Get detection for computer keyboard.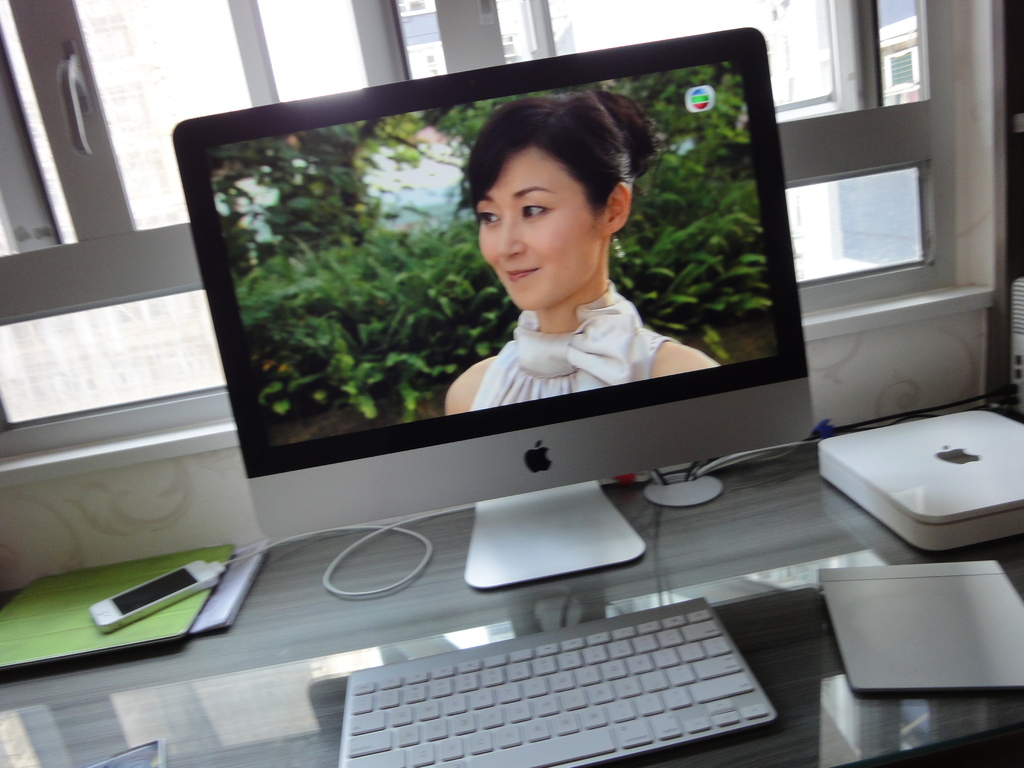
Detection: rect(340, 598, 777, 767).
